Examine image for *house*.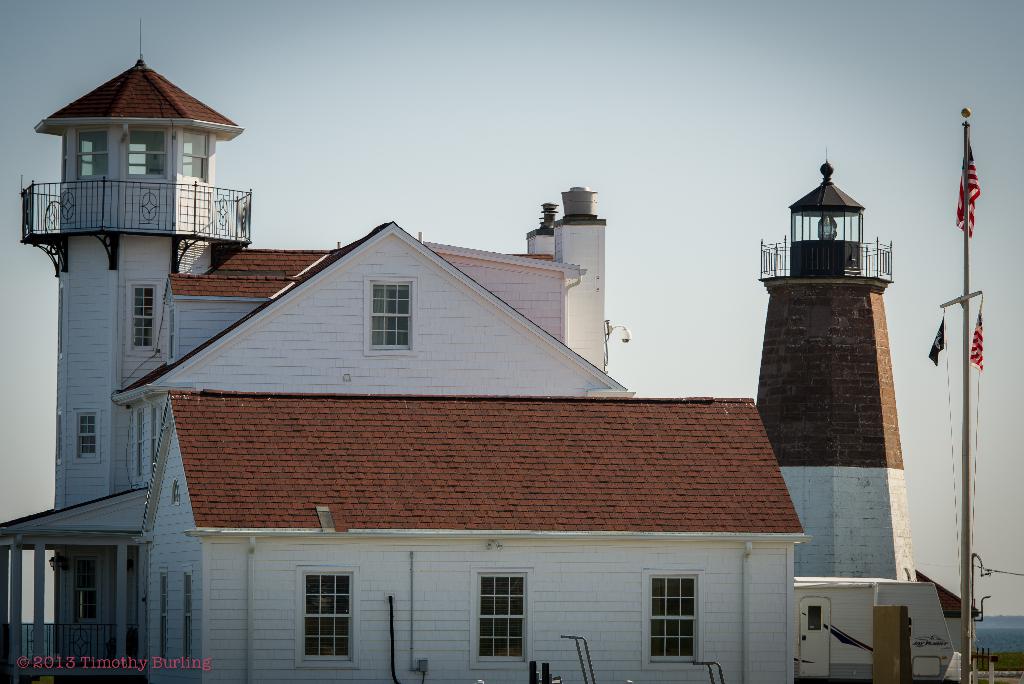
Examination result: locate(95, 151, 862, 676).
